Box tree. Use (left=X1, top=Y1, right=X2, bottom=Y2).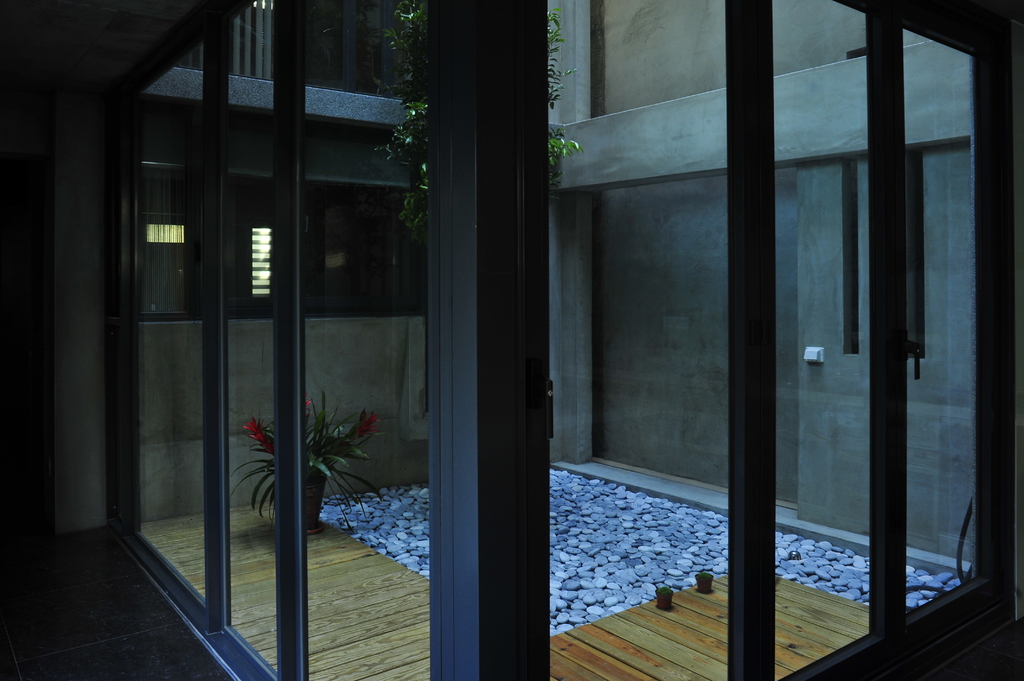
(left=381, top=0, right=582, bottom=243).
